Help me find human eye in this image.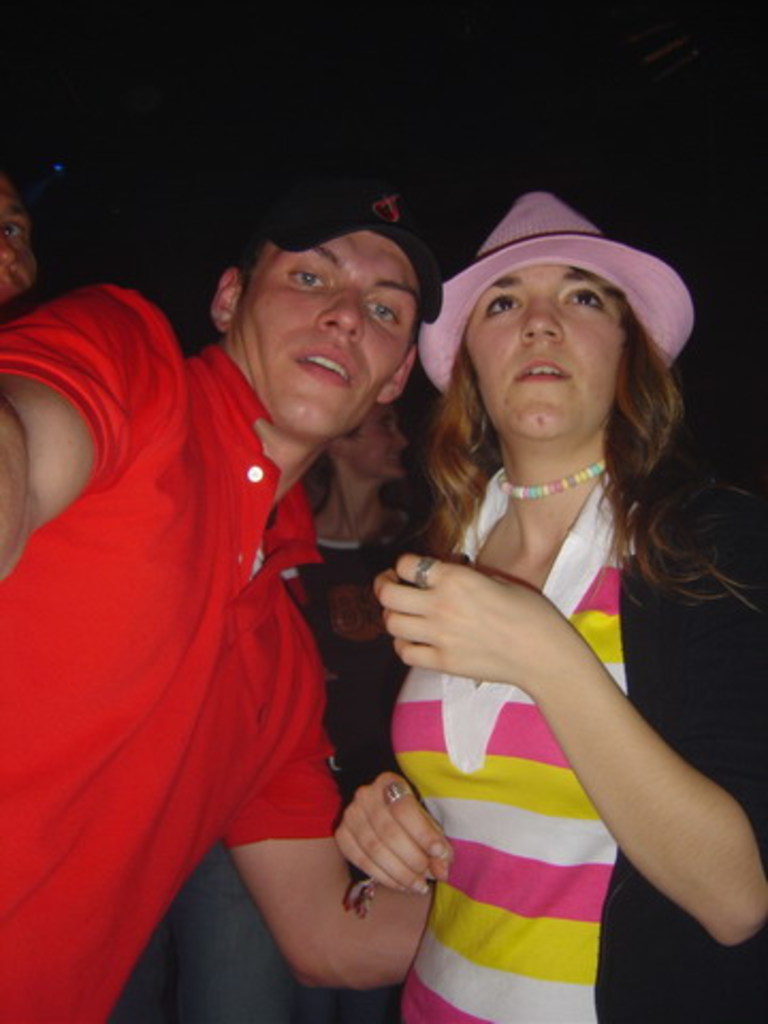
Found it: BBox(361, 301, 403, 329).
